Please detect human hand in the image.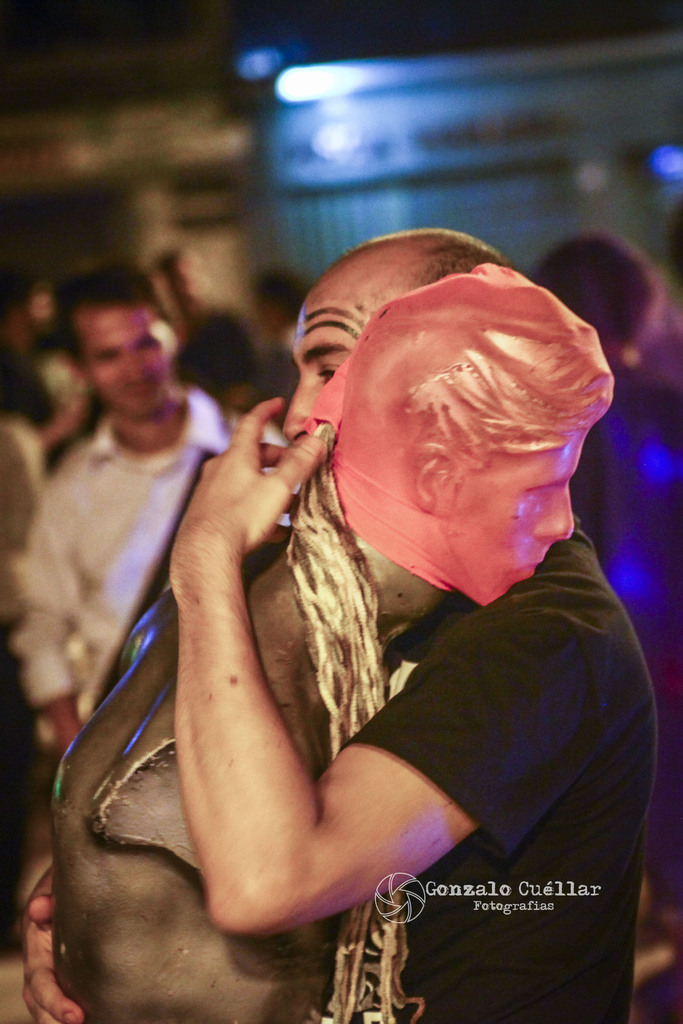
x1=15, y1=865, x2=85, y2=1023.
